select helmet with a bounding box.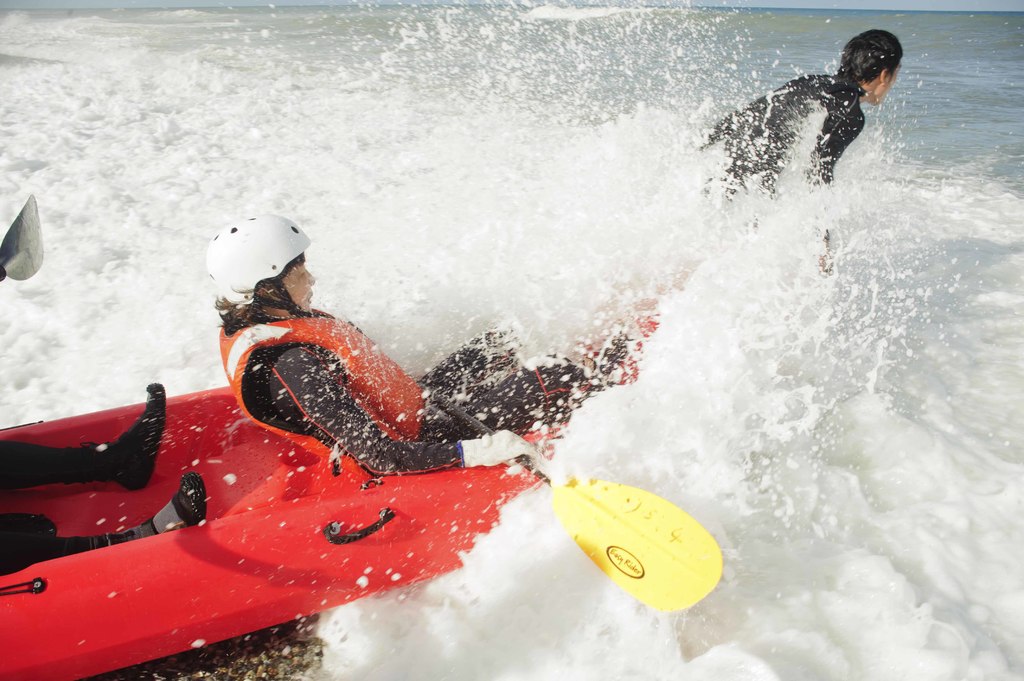
x1=200, y1=216, x2=316, y2=319.
